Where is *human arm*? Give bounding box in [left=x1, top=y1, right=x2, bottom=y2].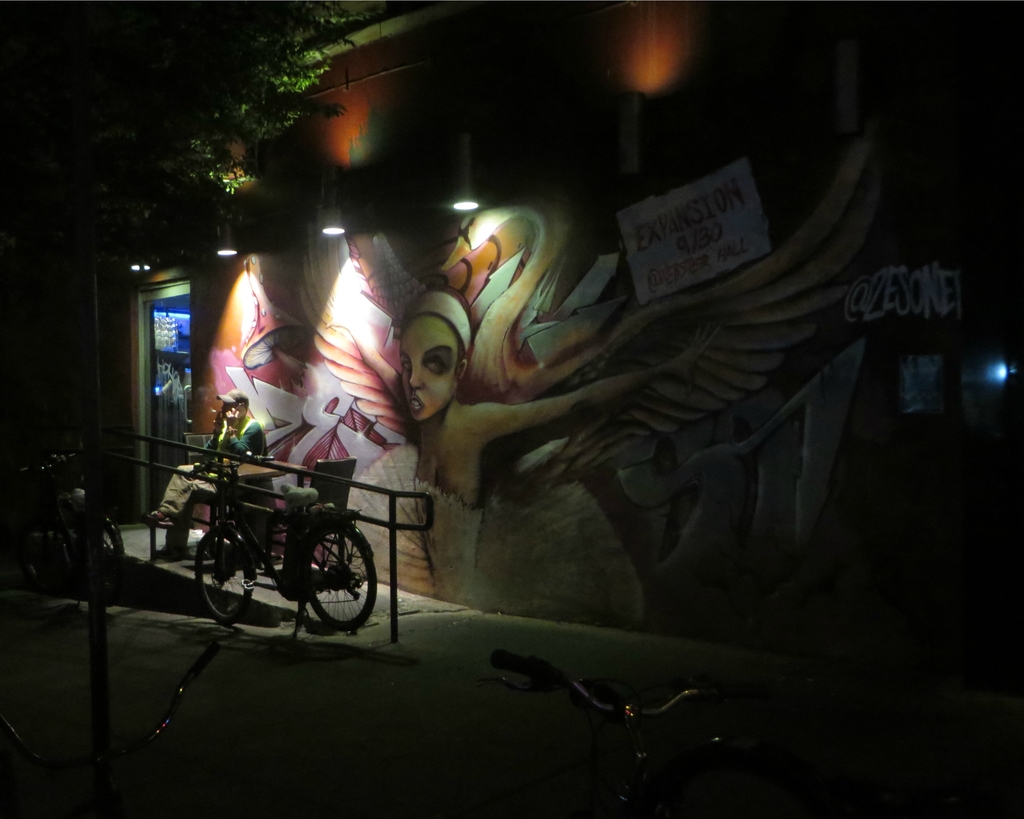
[left=220, top=400, right=271, bottom=458].
